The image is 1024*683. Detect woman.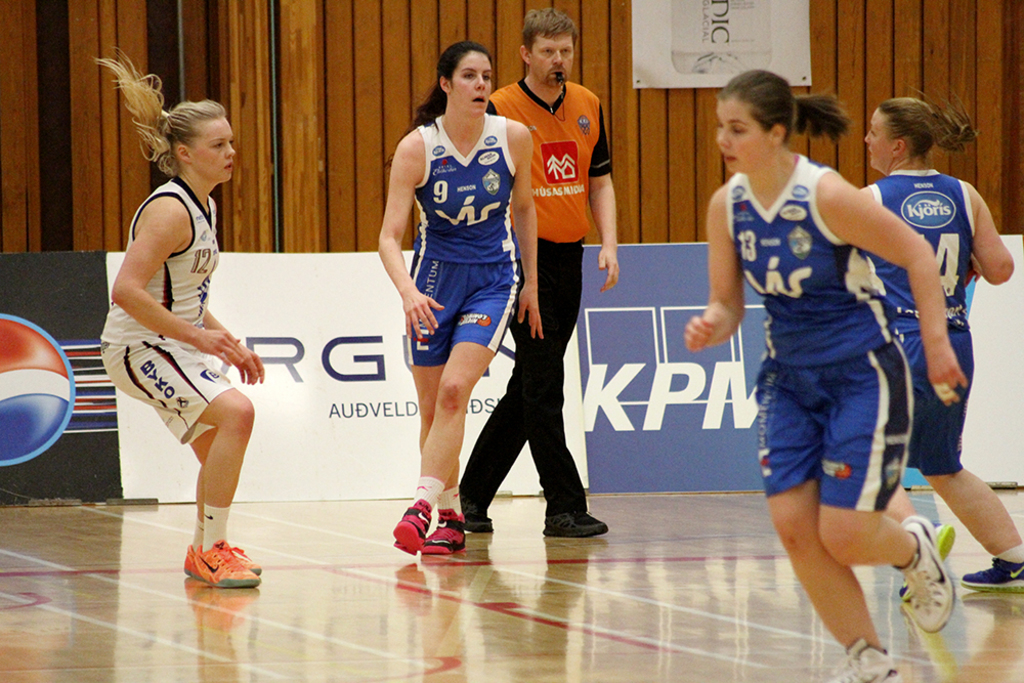
Detection: <bbox>92, 48, 267, 588</bbox>.
